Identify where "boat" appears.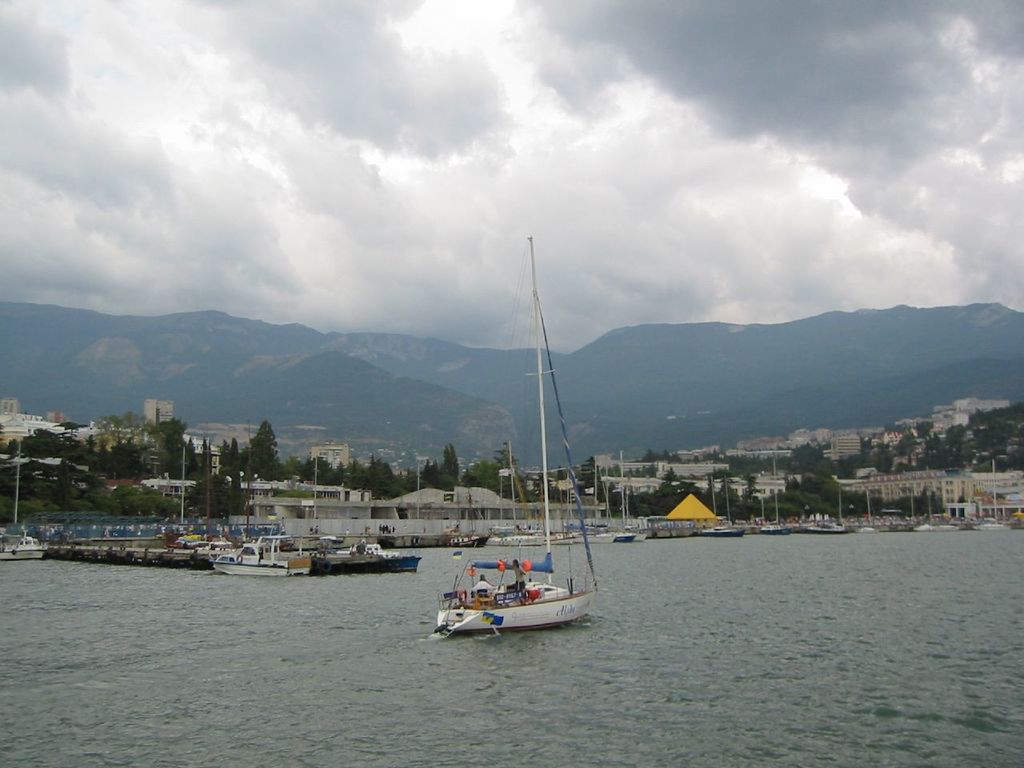
Appears at crop(806, 522, 848, 535).
